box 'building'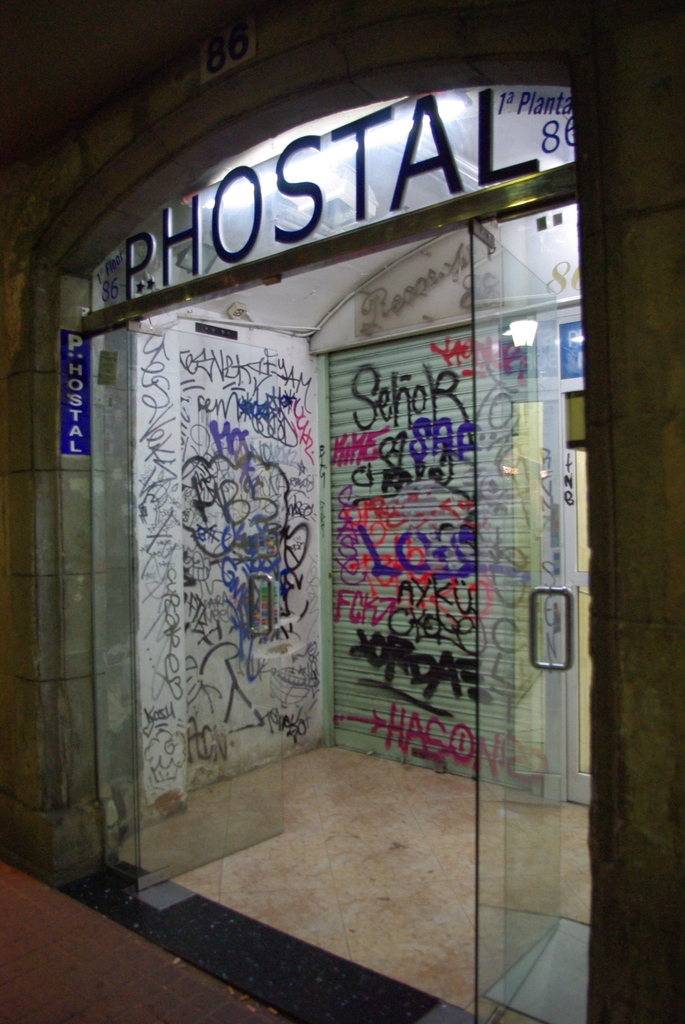
x1=0 y1=0 x2=684 y2=1023
